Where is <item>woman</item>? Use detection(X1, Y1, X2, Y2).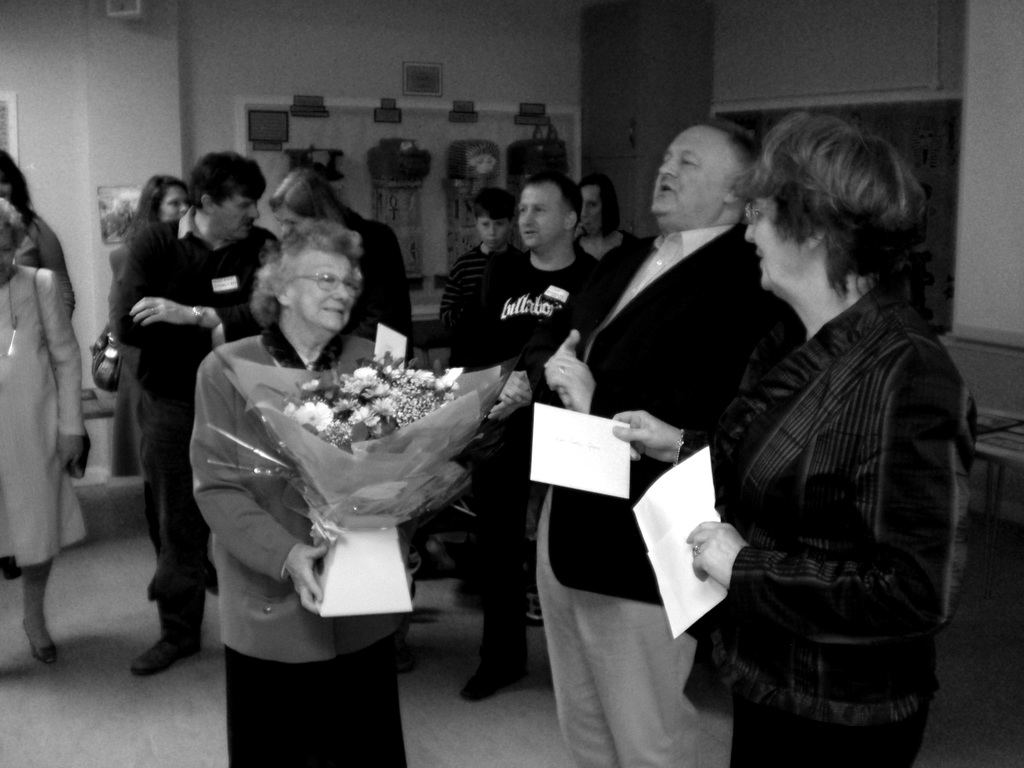
detection(572, 172, 643, 266).
